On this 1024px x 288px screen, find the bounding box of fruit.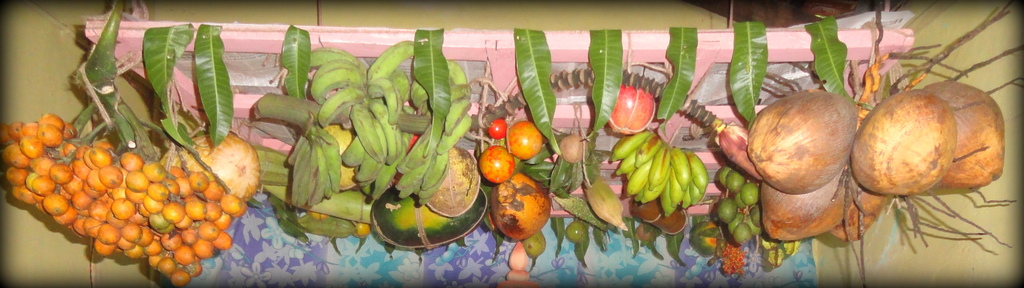
Bounding box: 606 84 657 137.
